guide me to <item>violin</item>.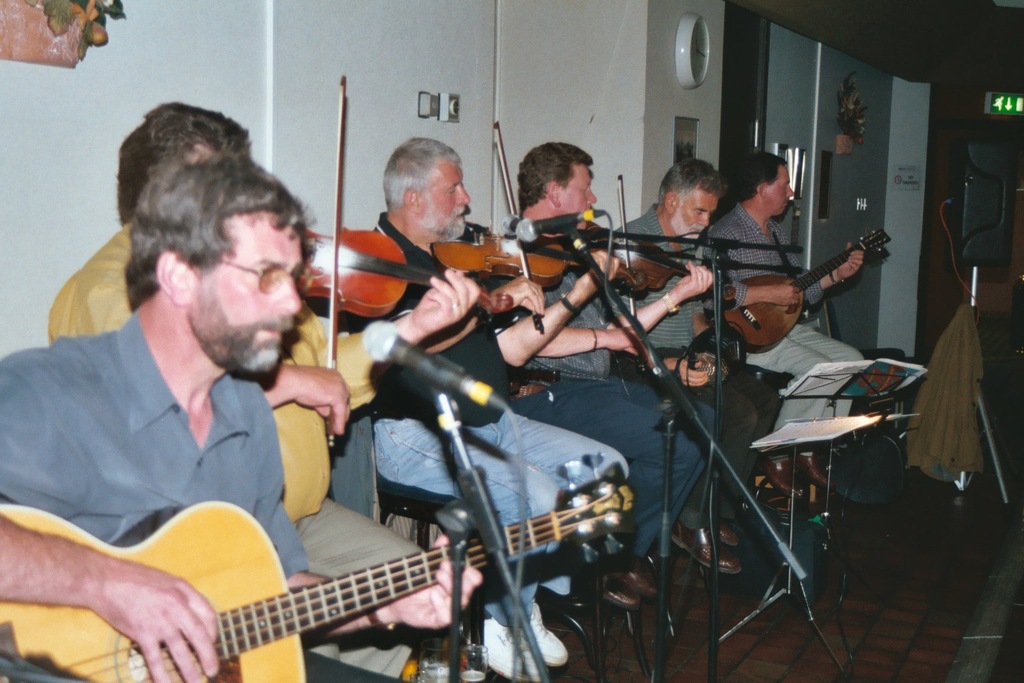
Guidance: box=[289, 65, 527, 452].
